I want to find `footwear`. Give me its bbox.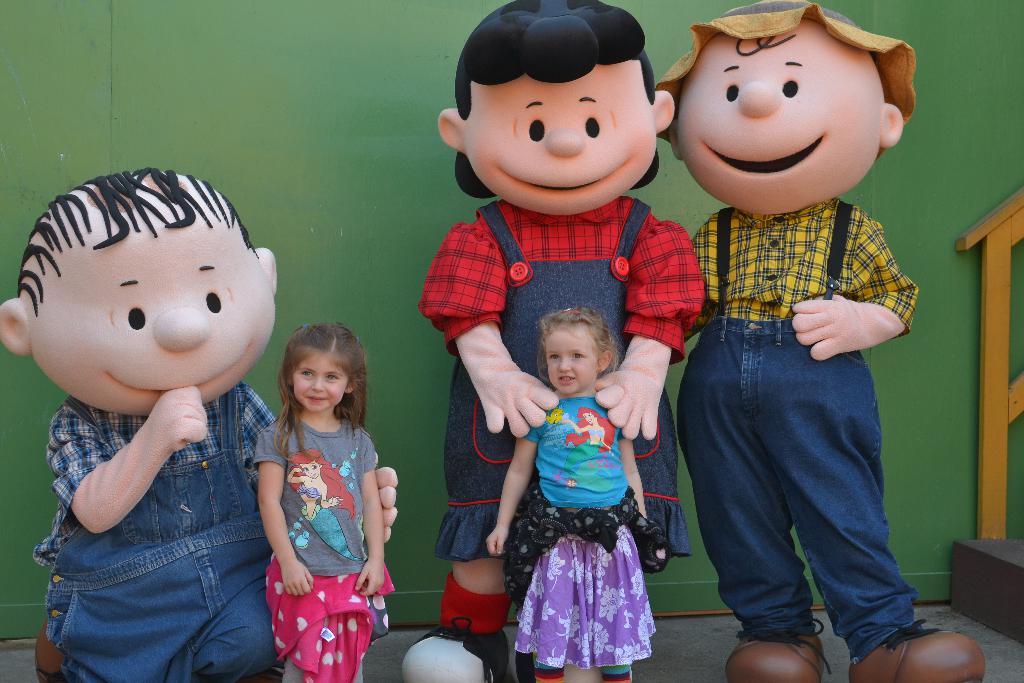
Rect(723, 614, 829, 682).
